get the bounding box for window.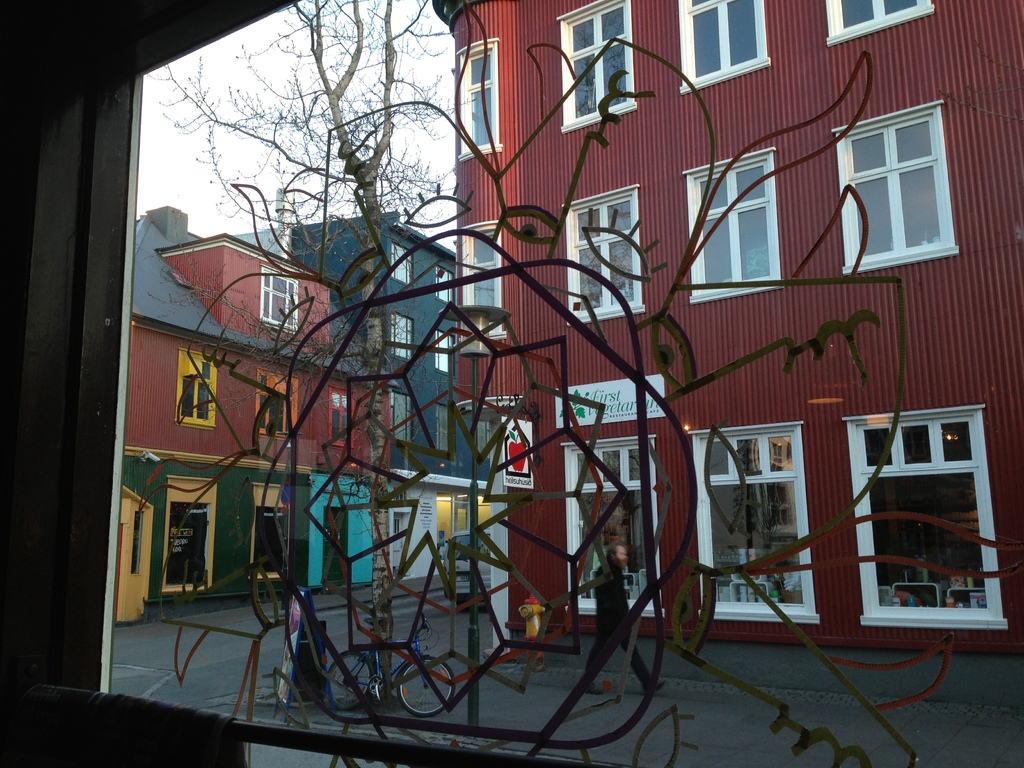
[left=435, top=328, right=456, bottom=376].
